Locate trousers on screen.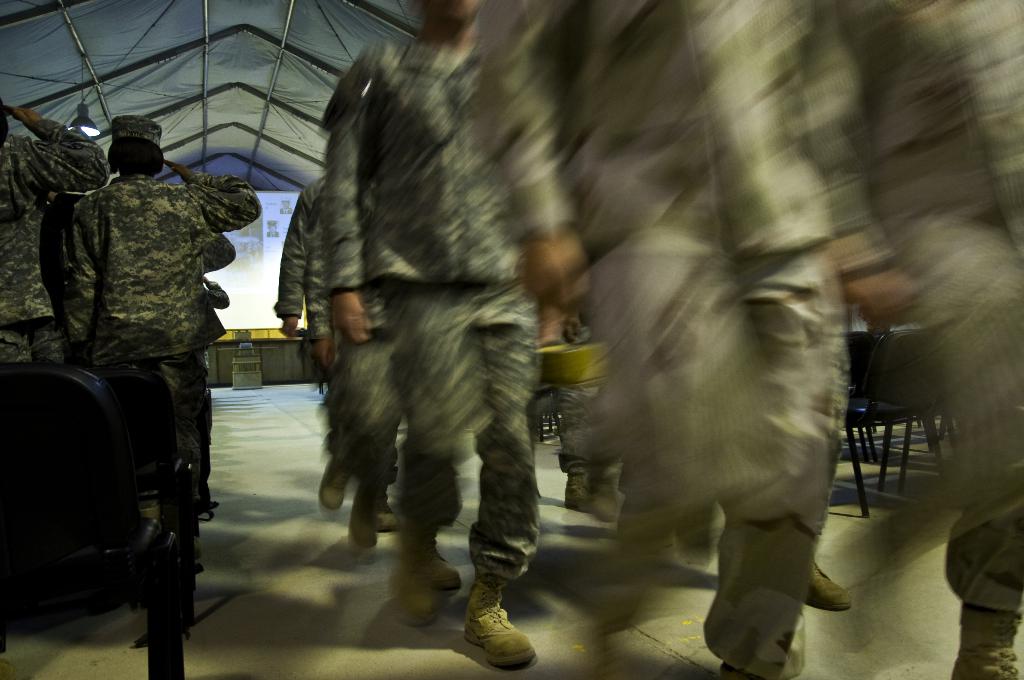
On screen at {"left": 334, "top": 254, "right": 554, "bottom": 602}.
